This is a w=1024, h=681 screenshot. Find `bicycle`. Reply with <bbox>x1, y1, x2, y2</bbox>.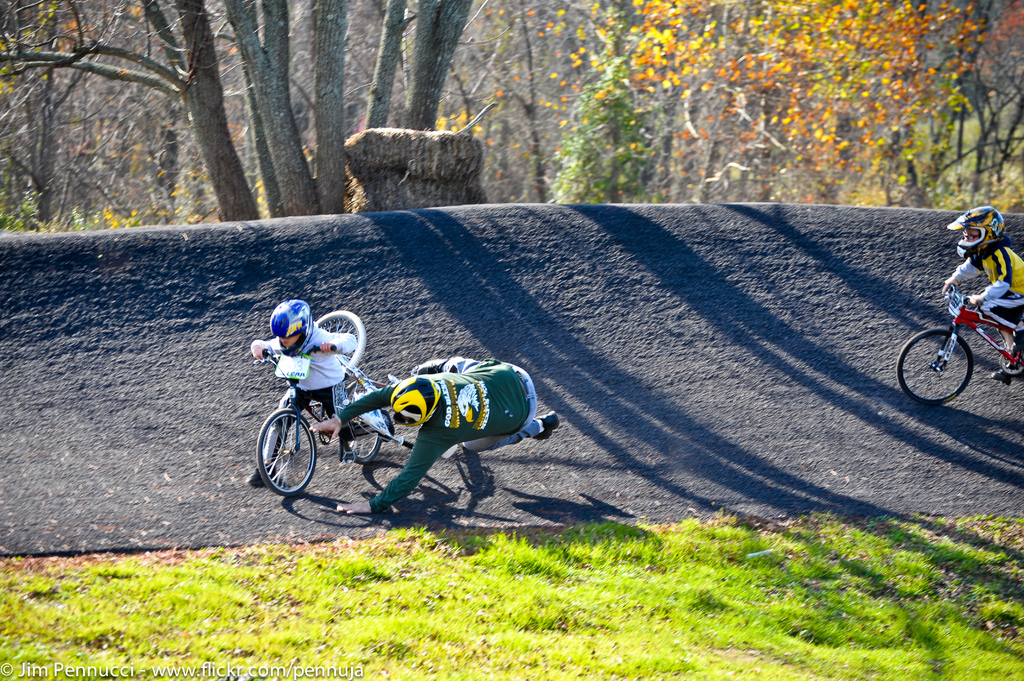
<bbox>248, 349, 381, 497</bbox>.
